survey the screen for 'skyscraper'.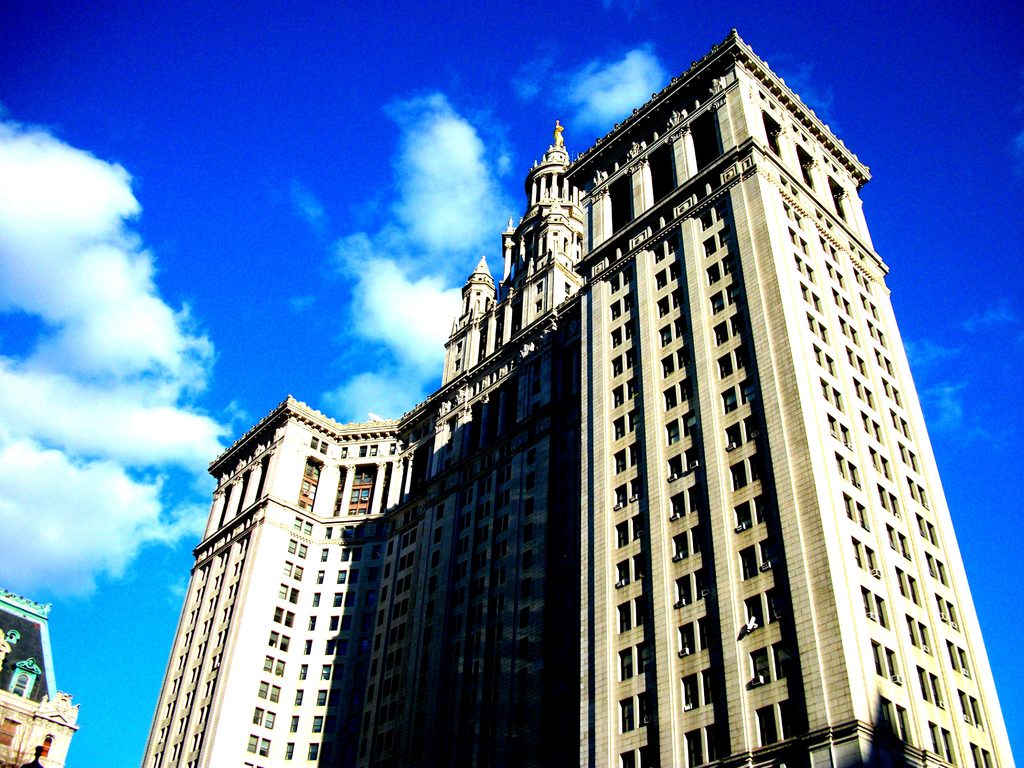
Survey found: l=0, t=579, r=79, b=767.
